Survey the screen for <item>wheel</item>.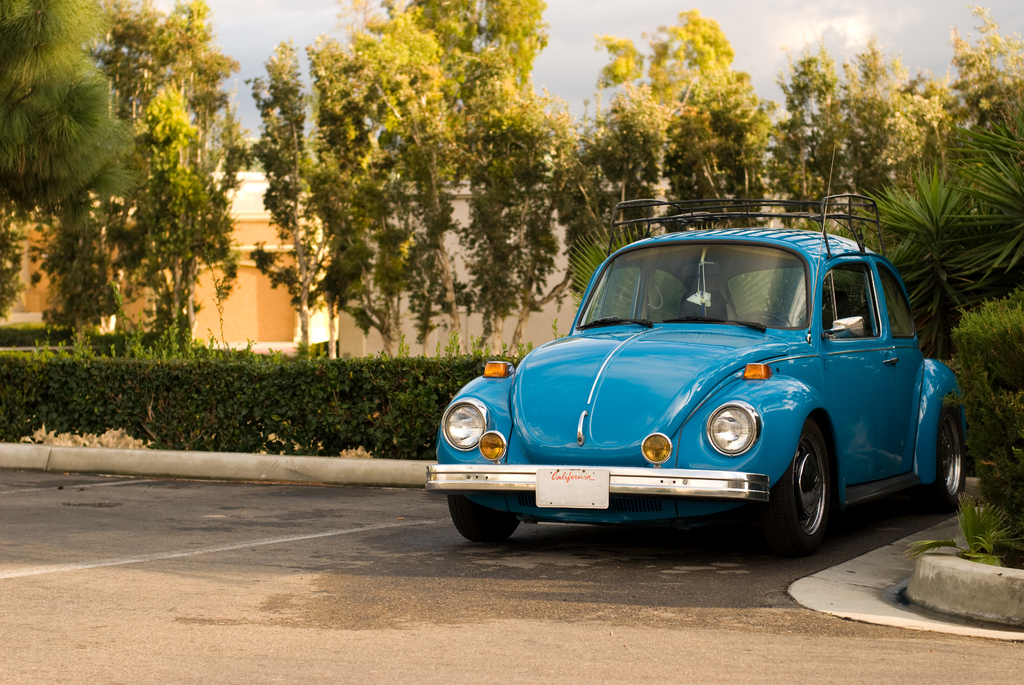
Survey found: (x1=913, y1=405, x2=961, y2=514).
